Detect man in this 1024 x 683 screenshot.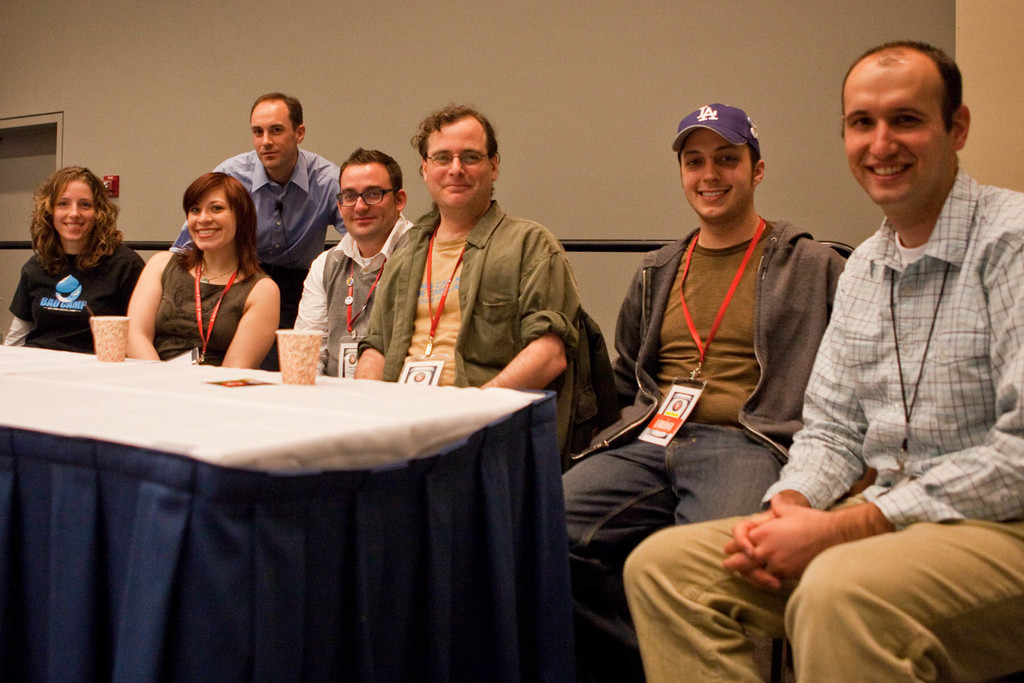
Detection: <box>355,105,602,457</box>.
